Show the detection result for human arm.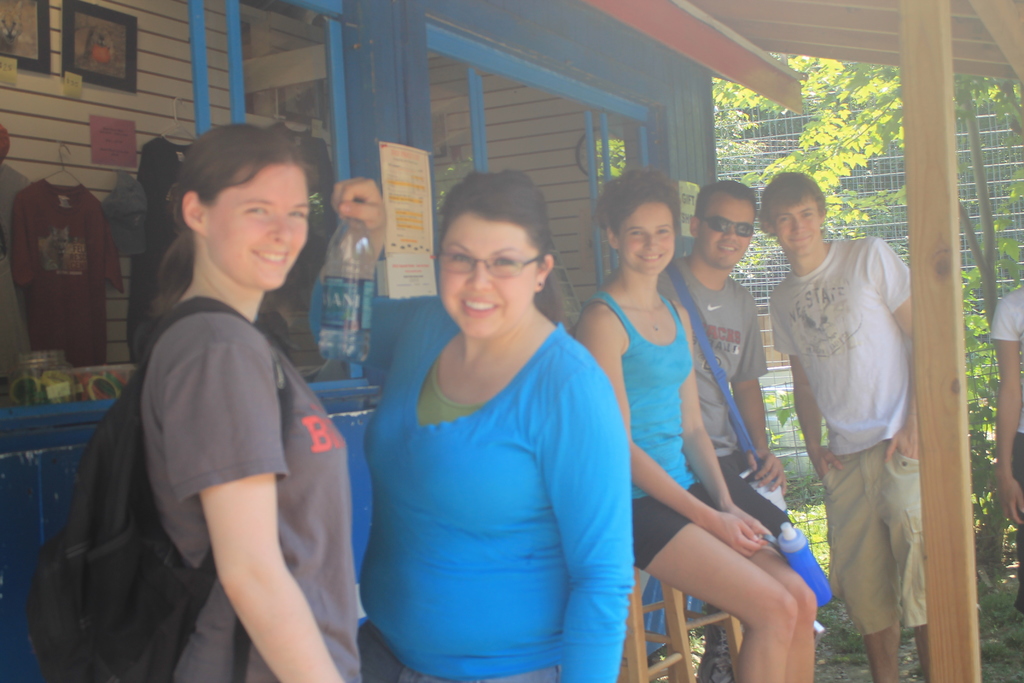
detection(309, 175, 424, 375).
